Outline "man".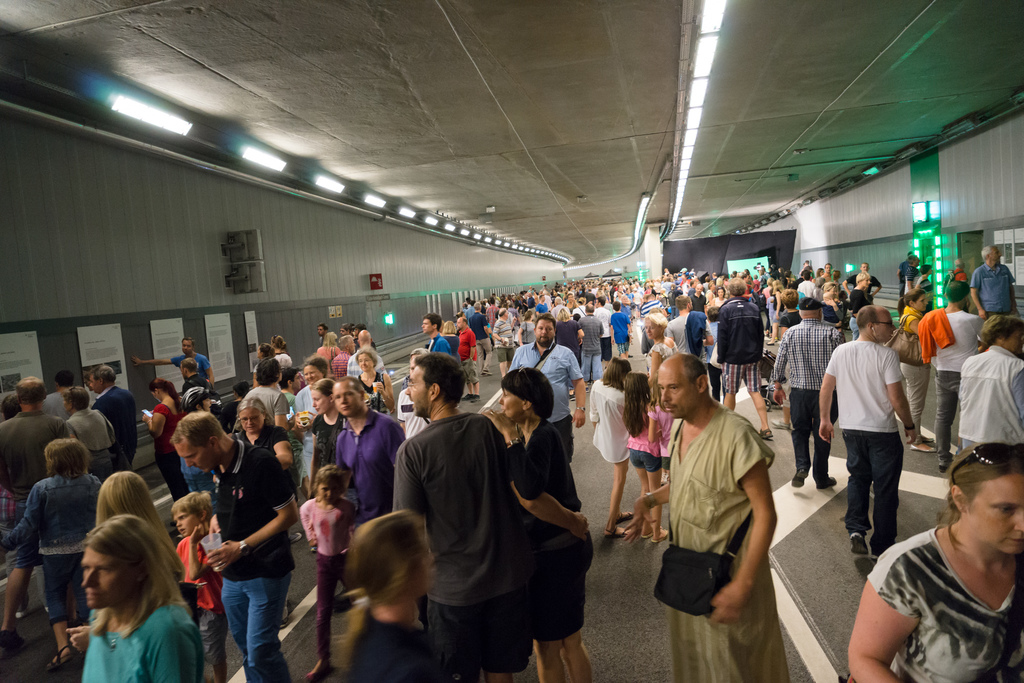
Outline: <box>280,369,307,409</box>.
